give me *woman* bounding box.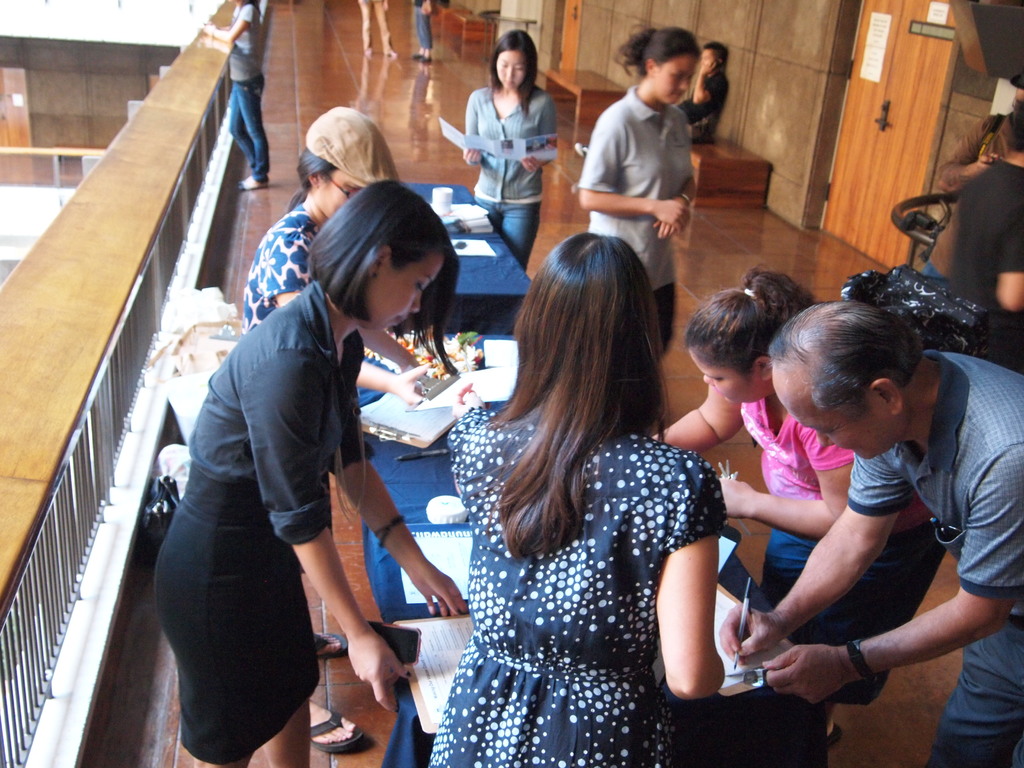
rect(403, 154, 755, 767).
